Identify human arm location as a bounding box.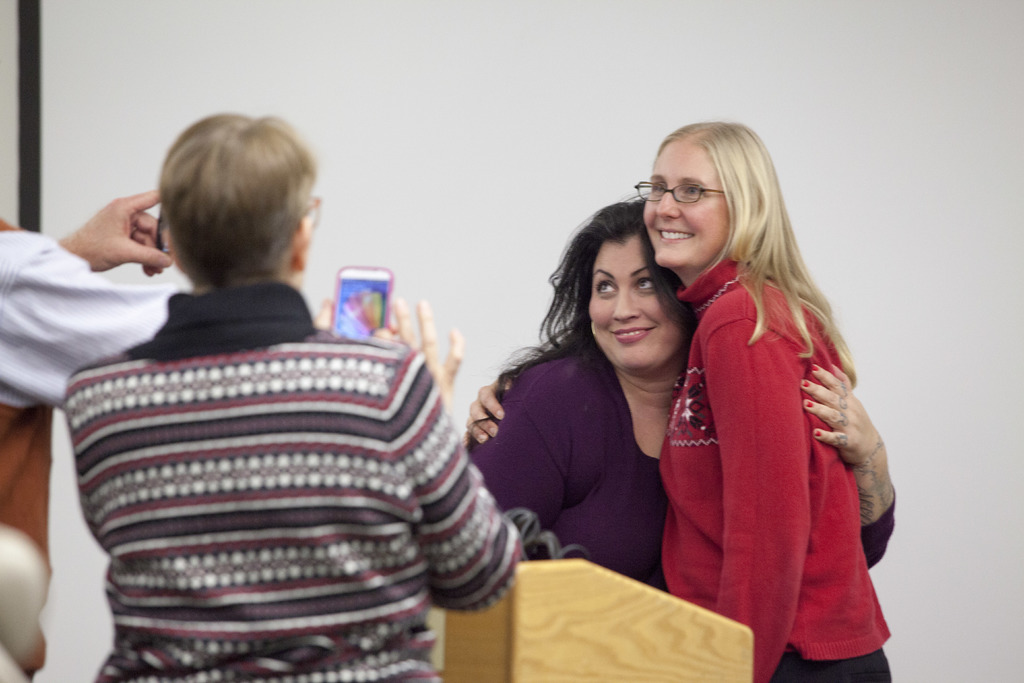
box(442, 378, 509, 451).
